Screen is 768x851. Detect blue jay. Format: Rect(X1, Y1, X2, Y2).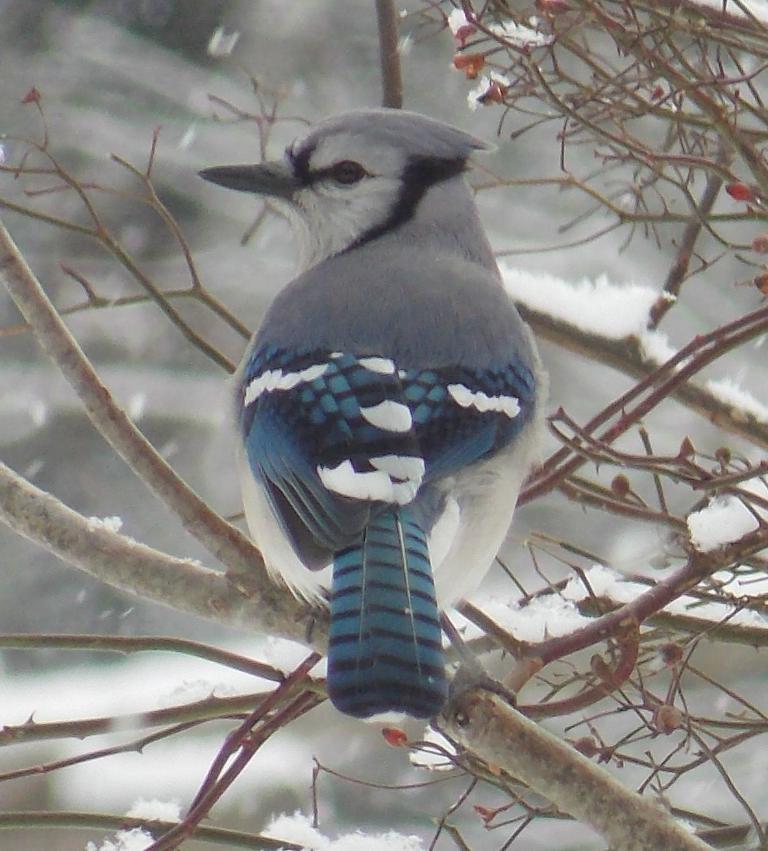
Rect(195, 103, 550, 723).
